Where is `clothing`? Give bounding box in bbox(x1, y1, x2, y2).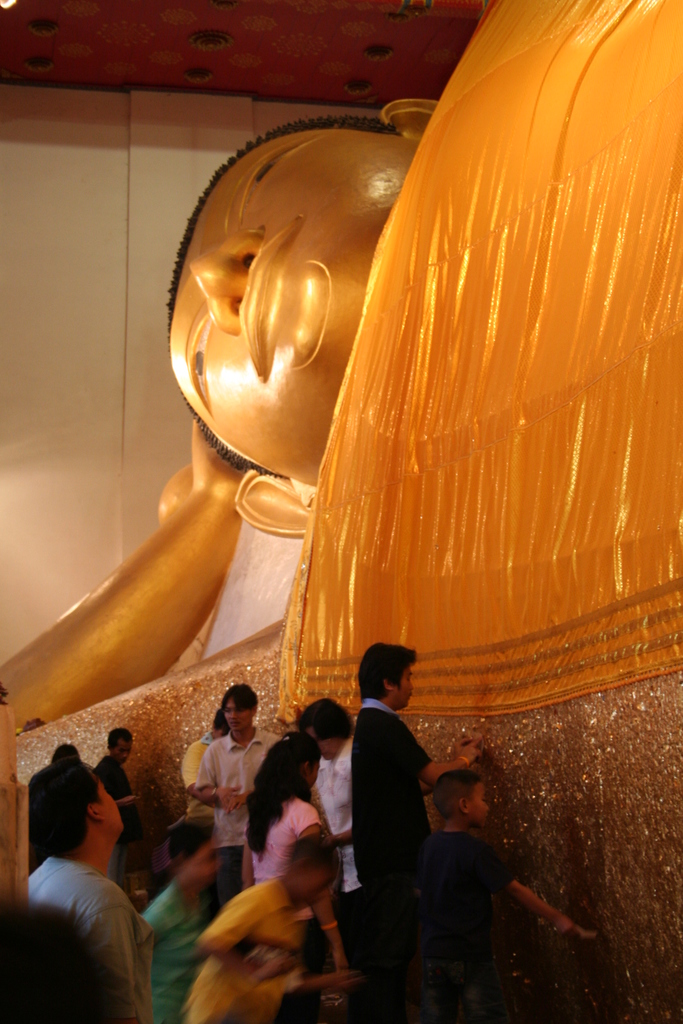
bbox(425, 833, 514, 1023).
